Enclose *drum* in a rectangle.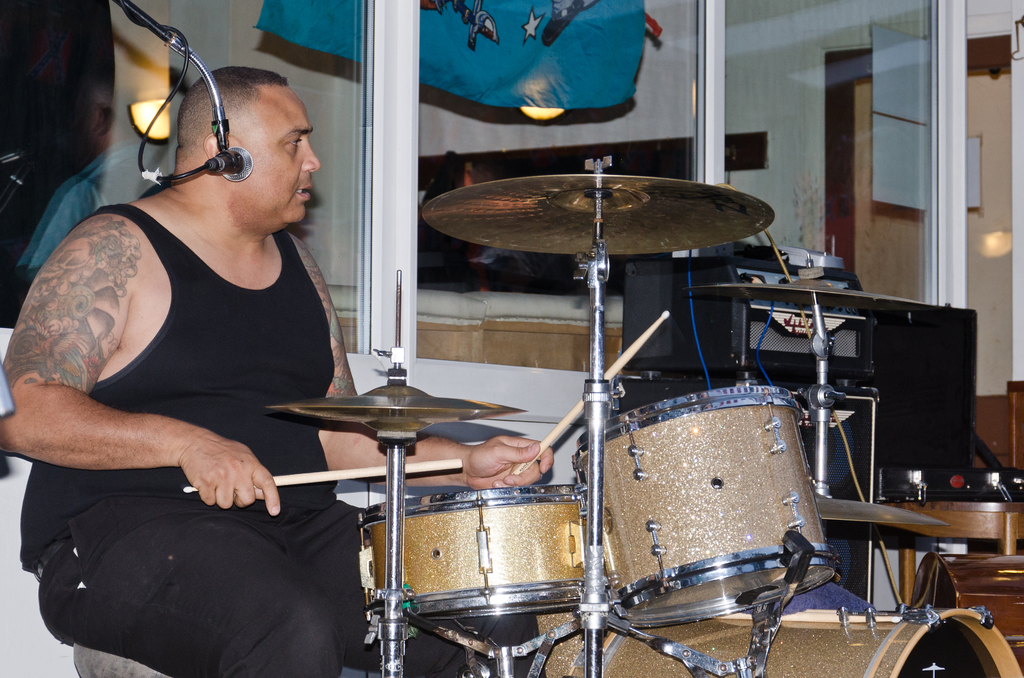
box(572, 384, 835, 629).
